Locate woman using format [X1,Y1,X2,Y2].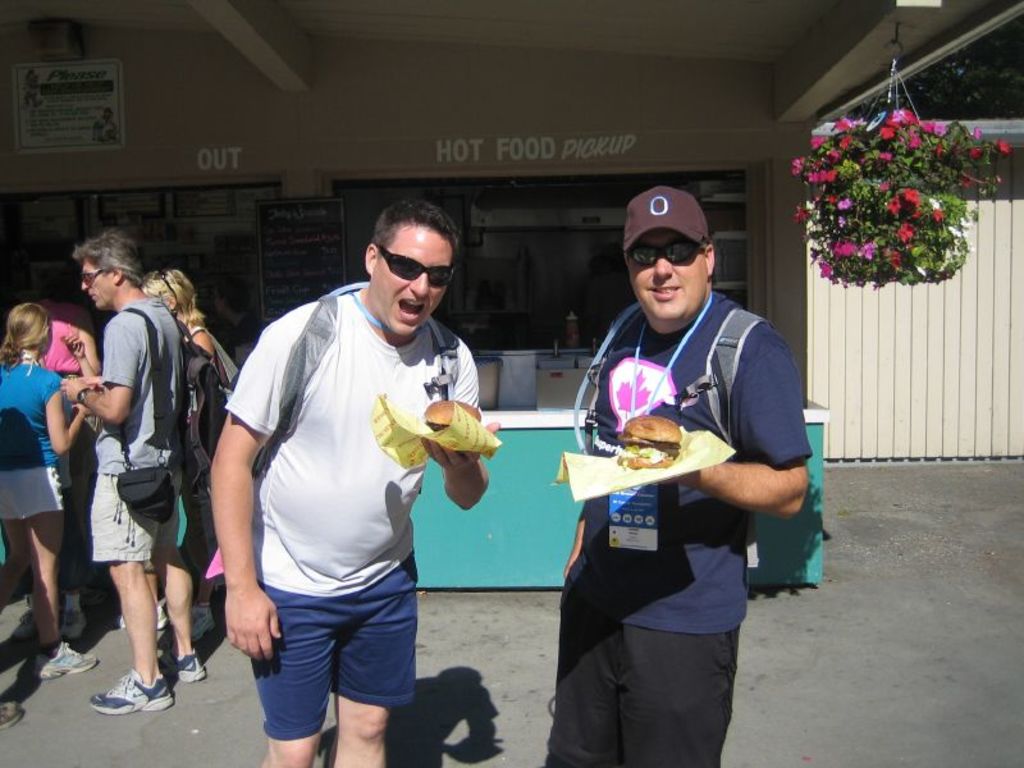
[0,303,93,722].
